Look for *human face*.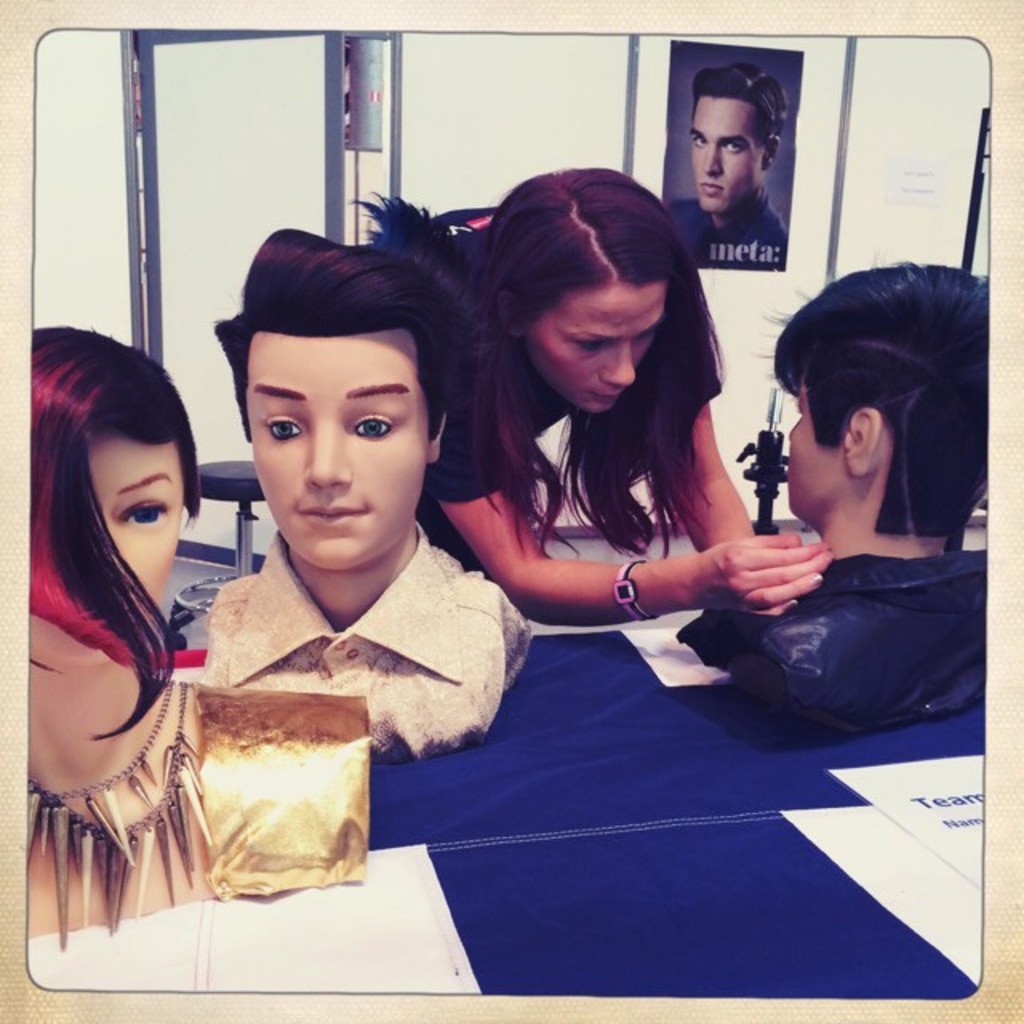
Found: 30,426,182,677.
